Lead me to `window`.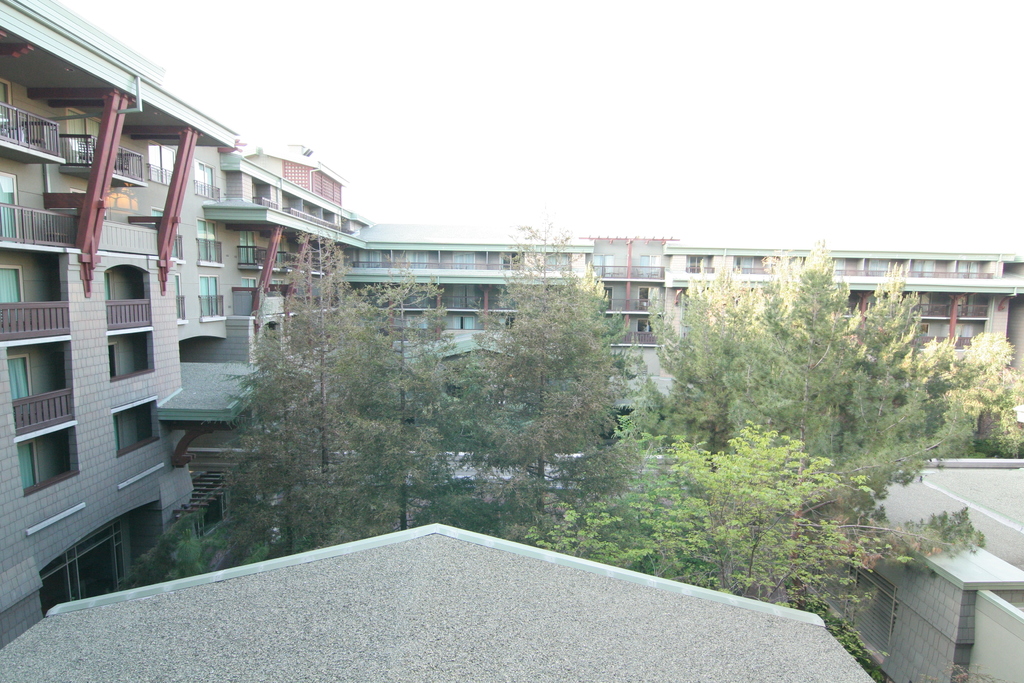
Lead to (0,261,26,304).
